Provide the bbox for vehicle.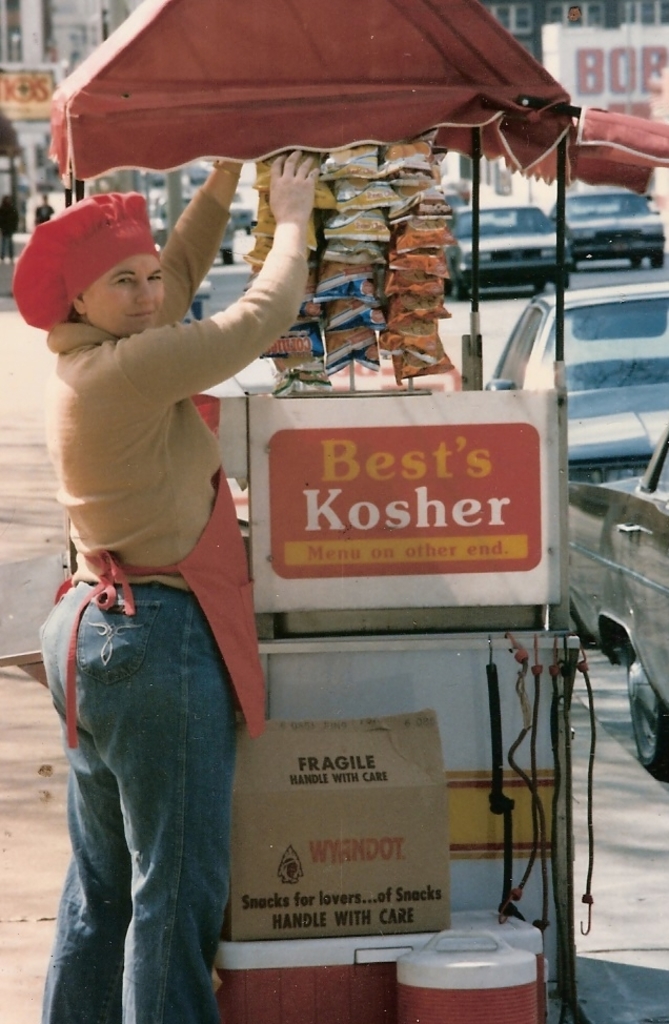
region(229, 185, 257, 228).
